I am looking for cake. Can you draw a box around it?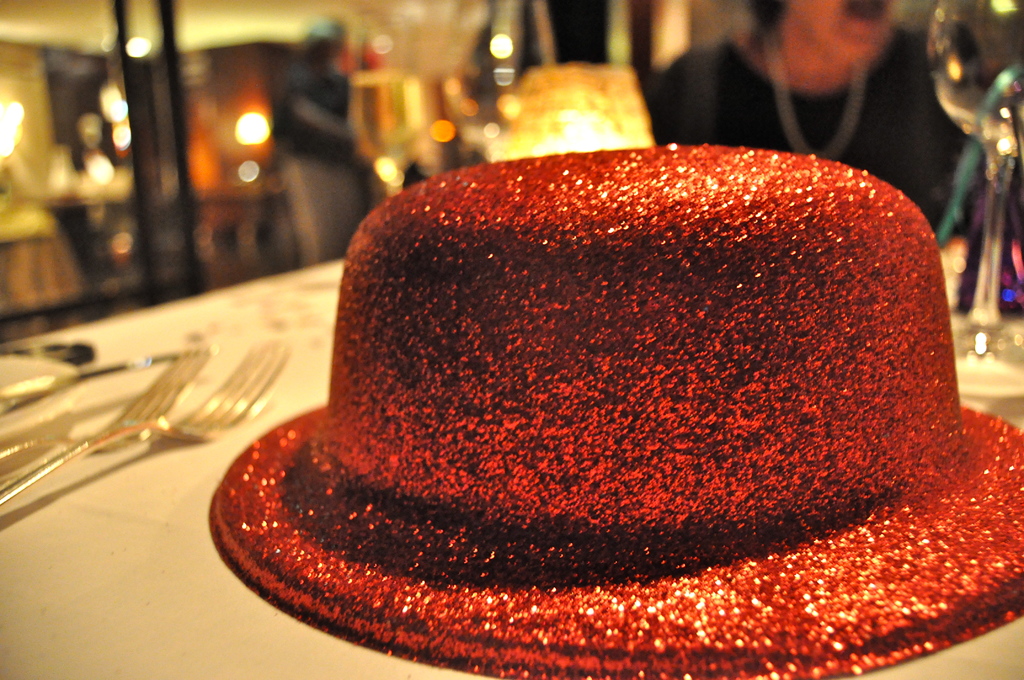
Sure, the bounding box is bbox=[204, 148, 1023, 679].
